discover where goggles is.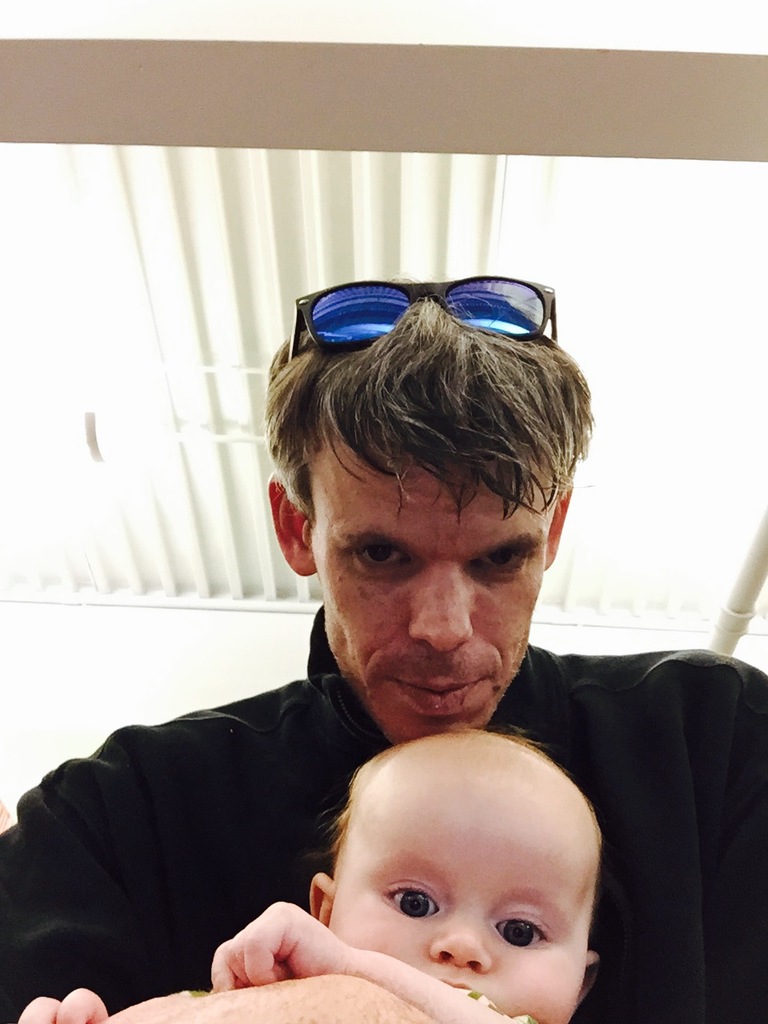
Discovered at box(265, 269, 601, 362).
